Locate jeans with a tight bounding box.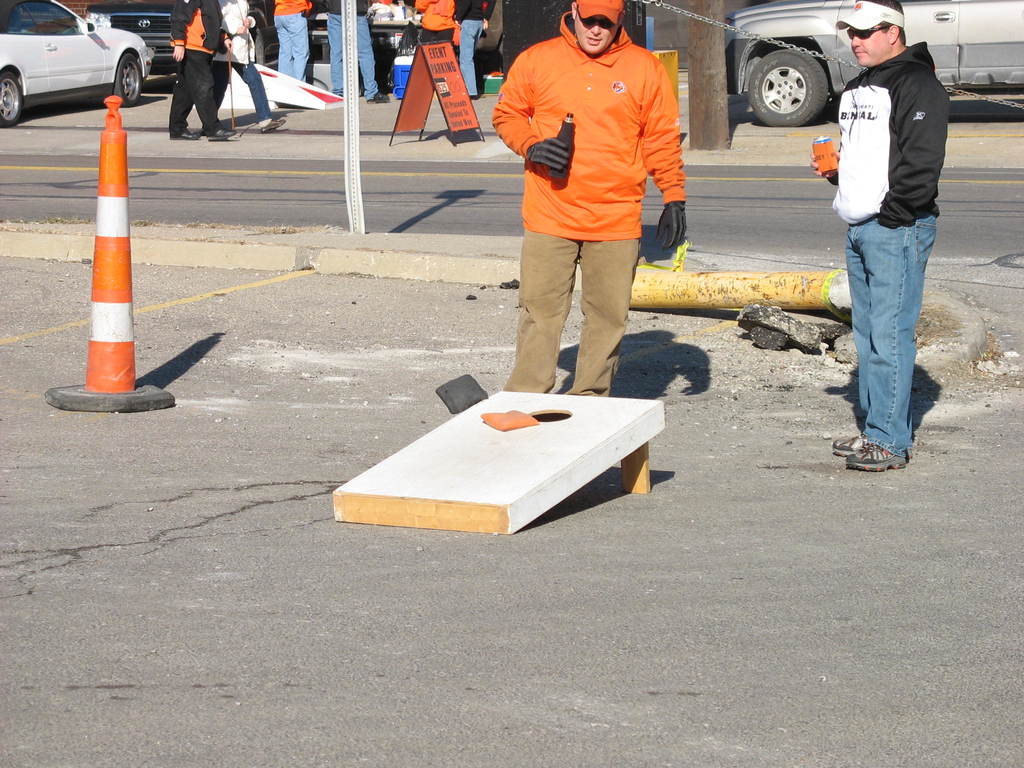
[left=216, top=60, right=272, bottom=123].
